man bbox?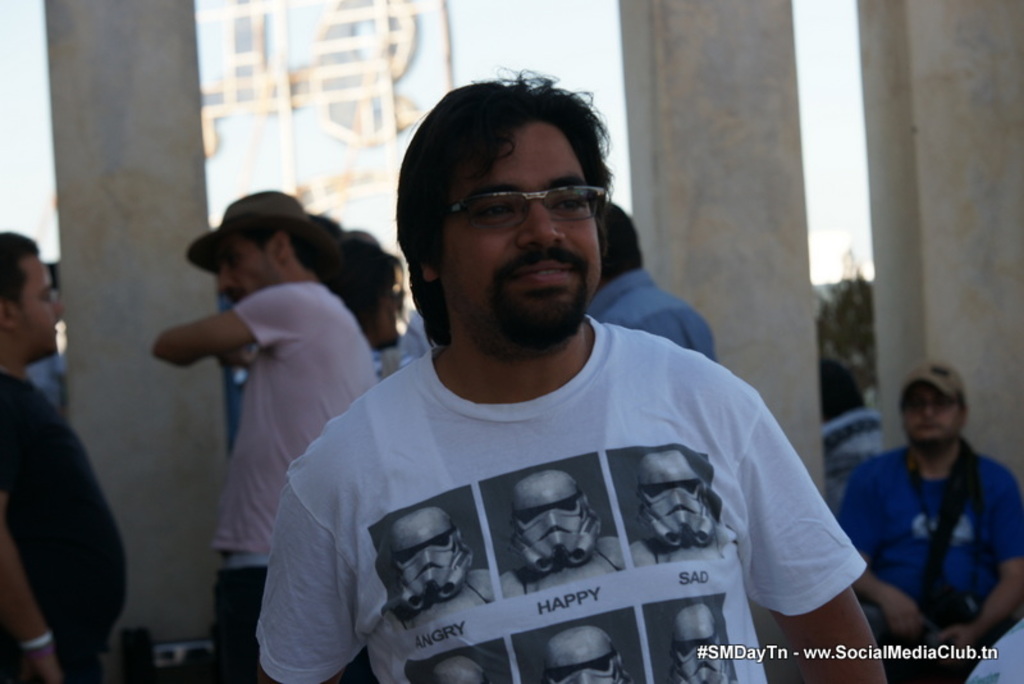
[836, 389, 1023, 683]
